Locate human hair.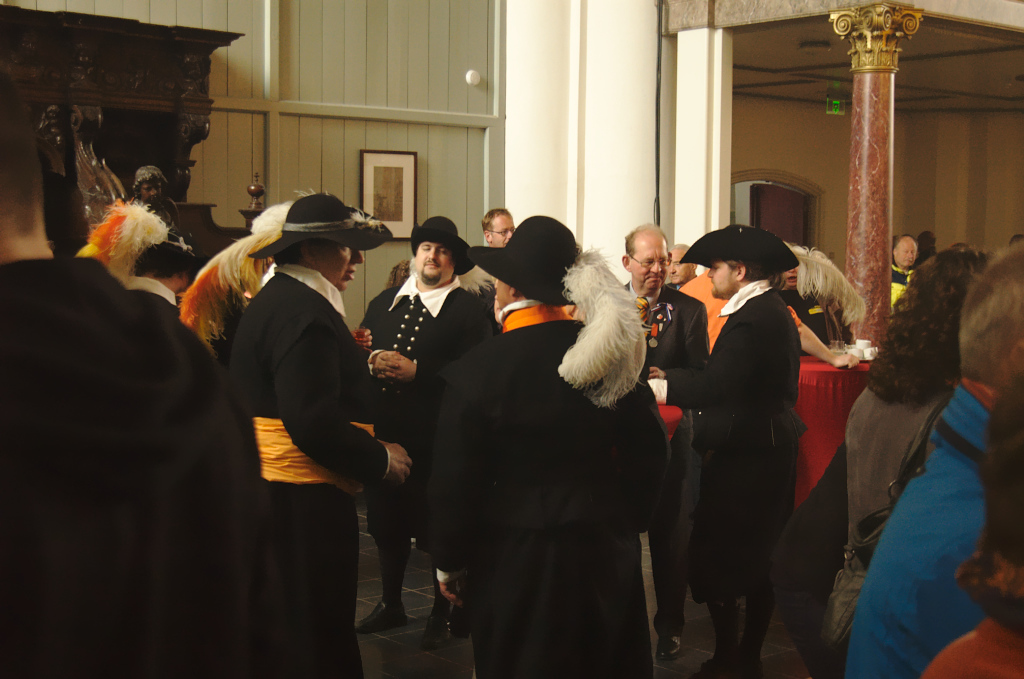
Bounding box: (782, 241, 868, 328).
